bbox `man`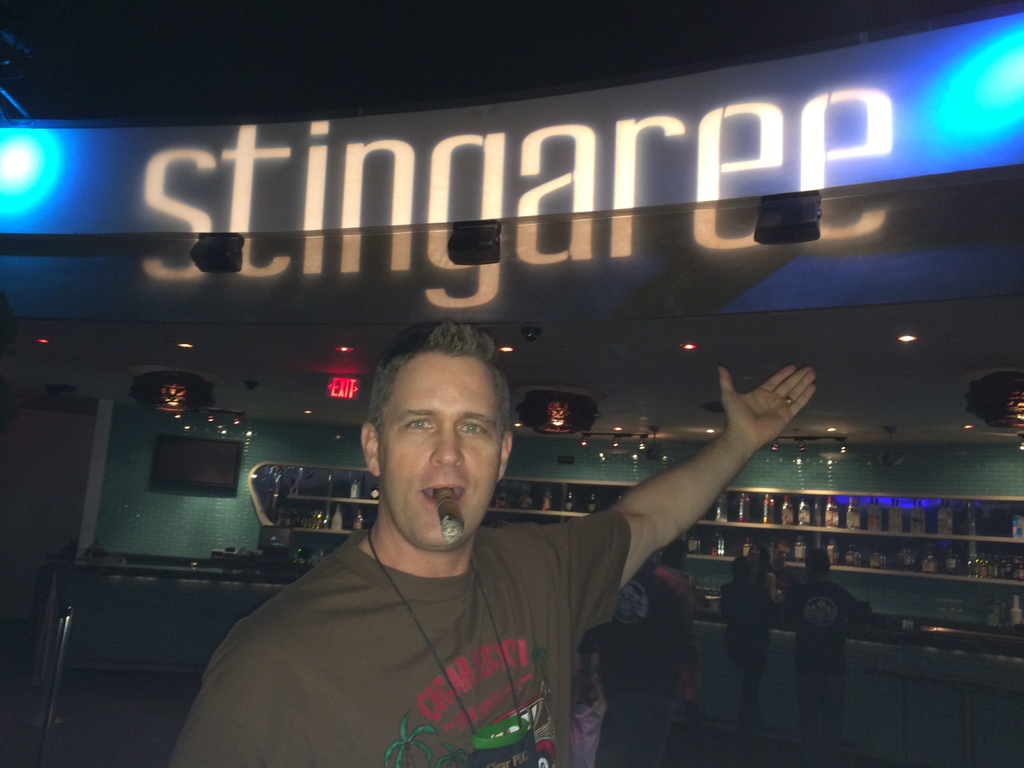
Rect(123, 289, 822, 749)
